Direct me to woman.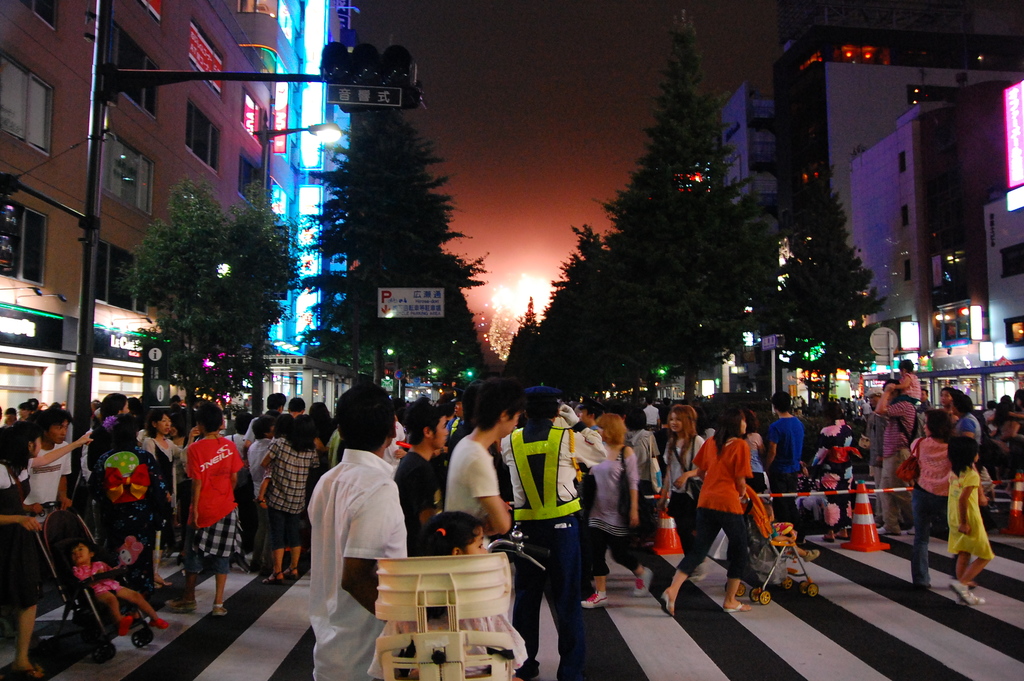
Direction: [x1=656, y1=406, x2=755, y2=618].
